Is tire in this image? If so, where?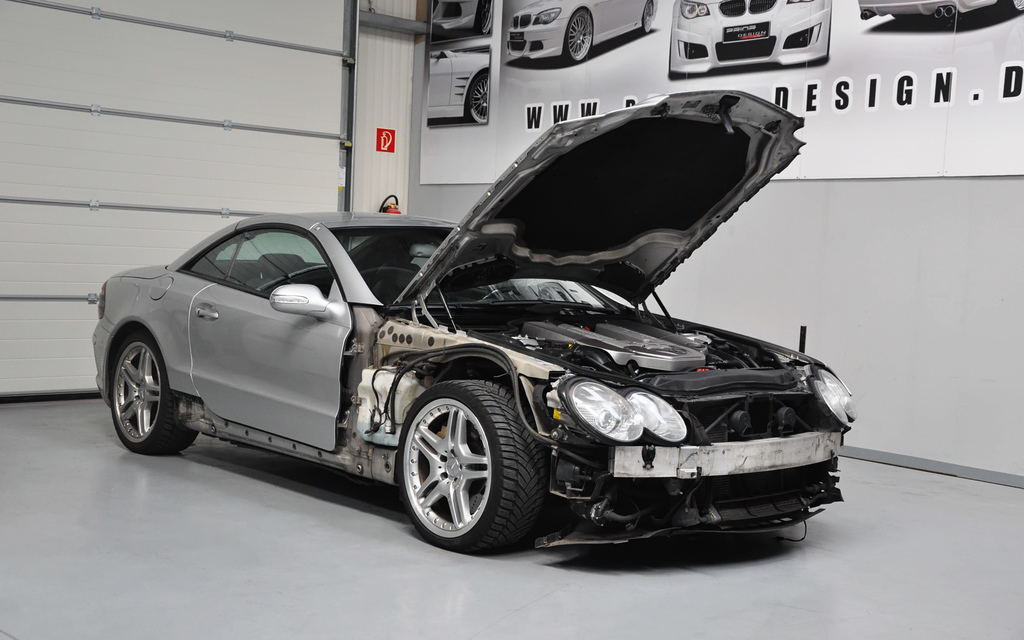
Yes, at (x1=100, y1=328, x2=198, y2=451).
